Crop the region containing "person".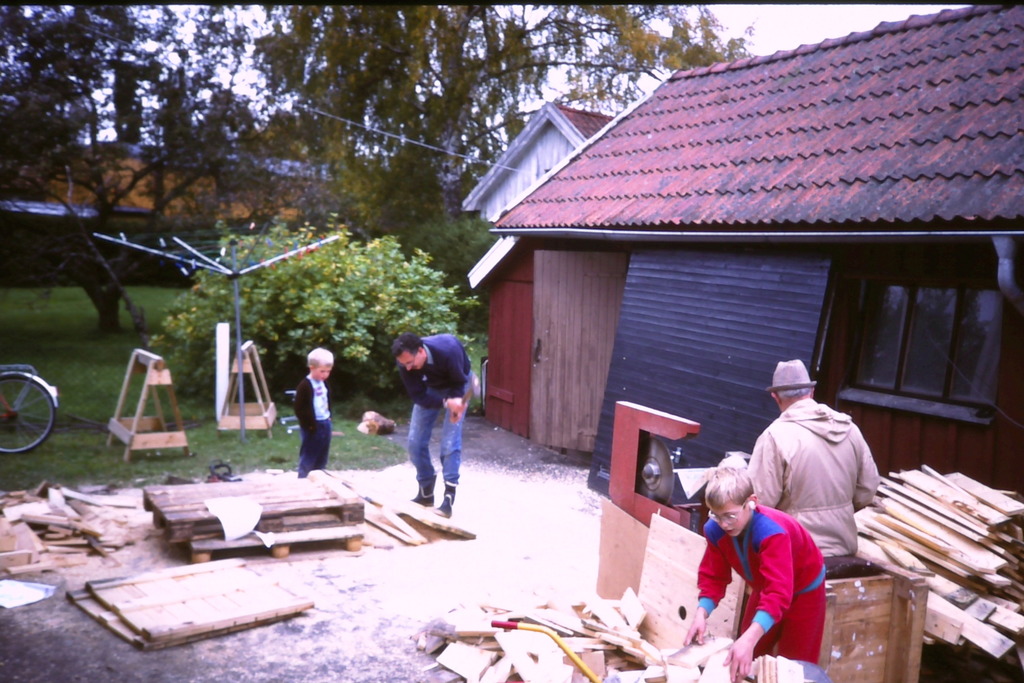
Crop region: <bbox>748, 358, 887, 557</bbox>.
